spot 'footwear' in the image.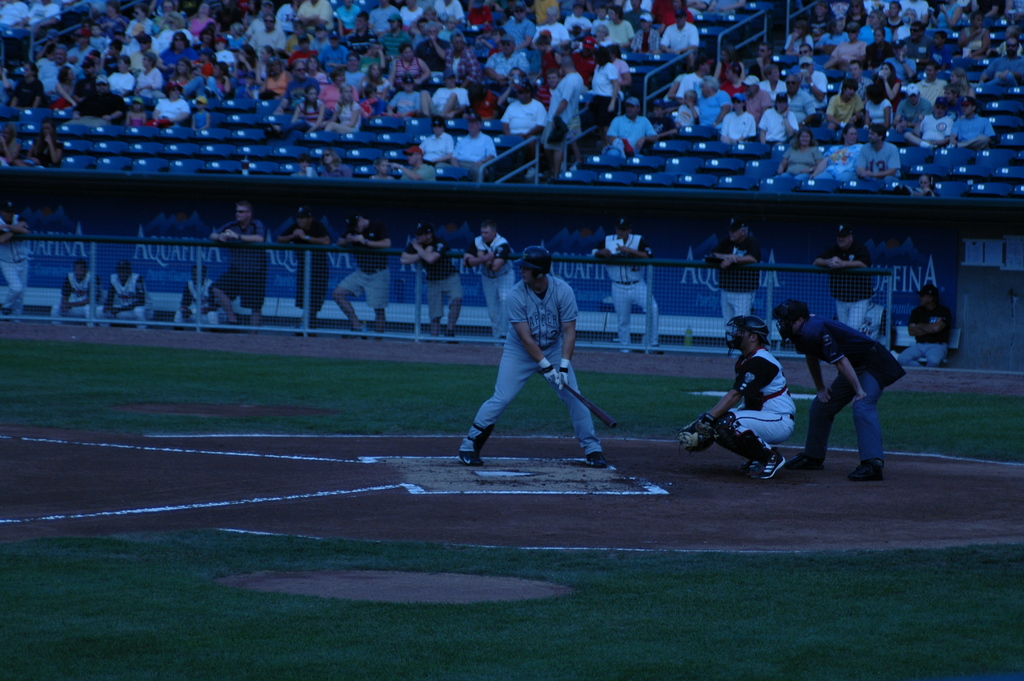
'footwear' found at pyautogui.locateOnScreen(356, 322, 371, 347).
